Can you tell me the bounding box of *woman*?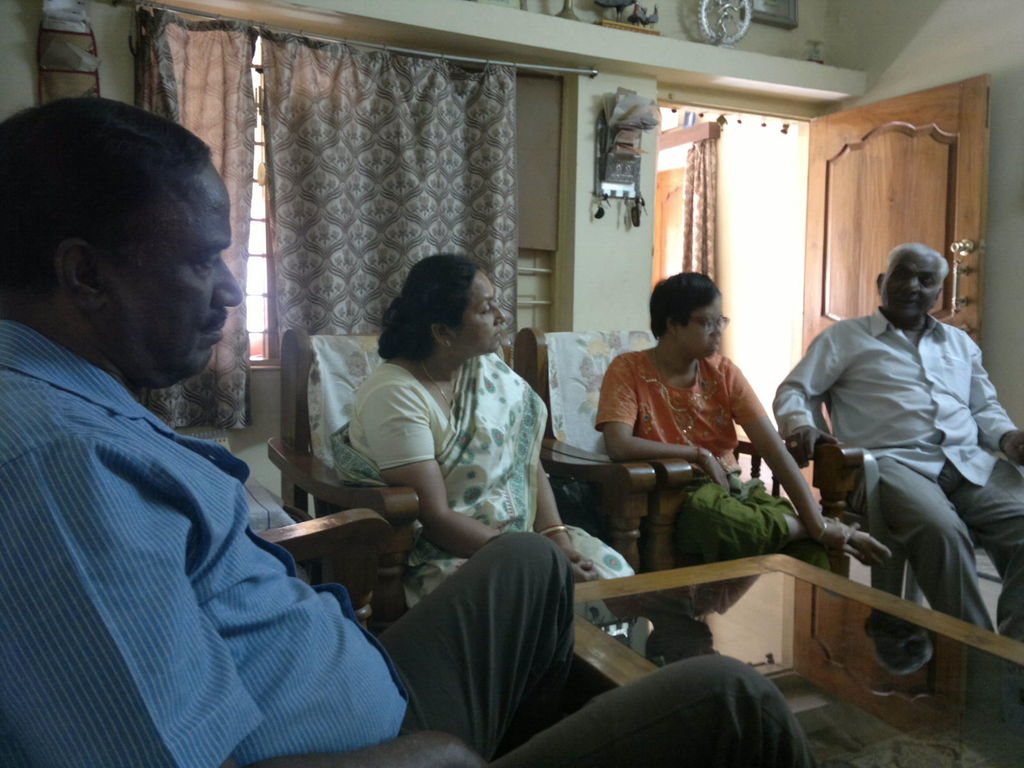
<region>595, 271, 893, 571</region>.
